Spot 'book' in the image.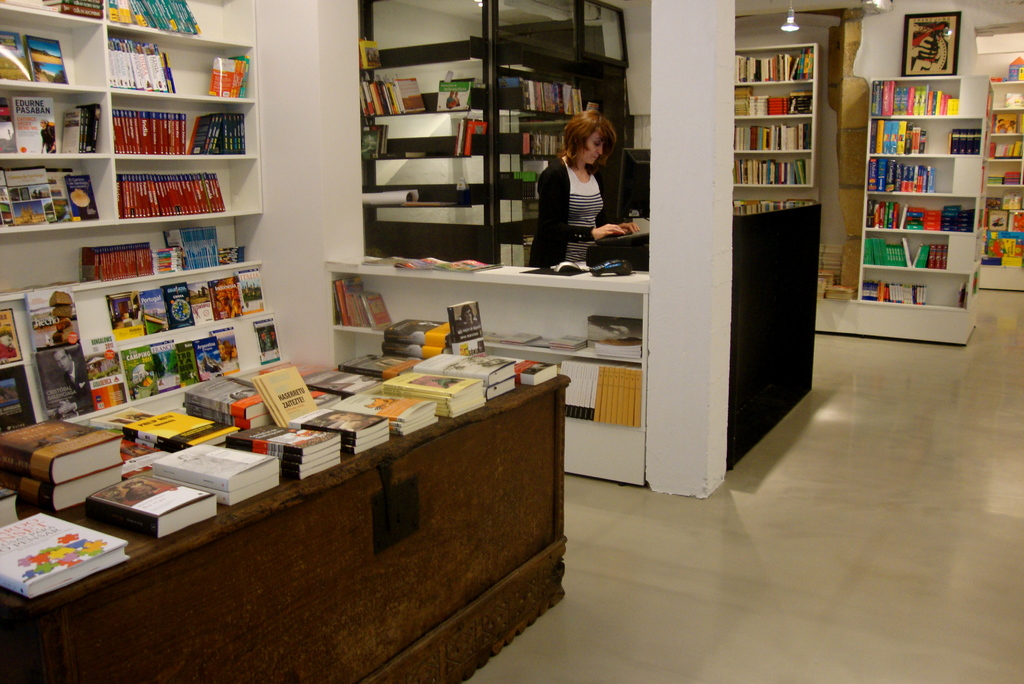
'book' found at 211/323/242/376.
